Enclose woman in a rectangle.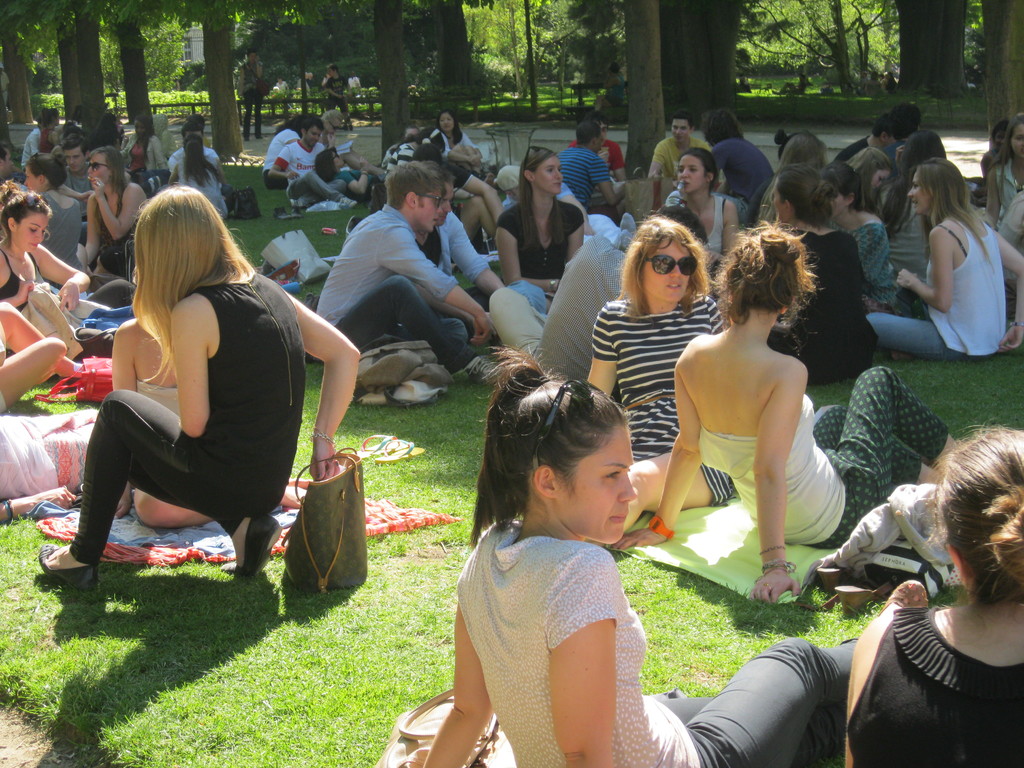
118,118,158,182.
